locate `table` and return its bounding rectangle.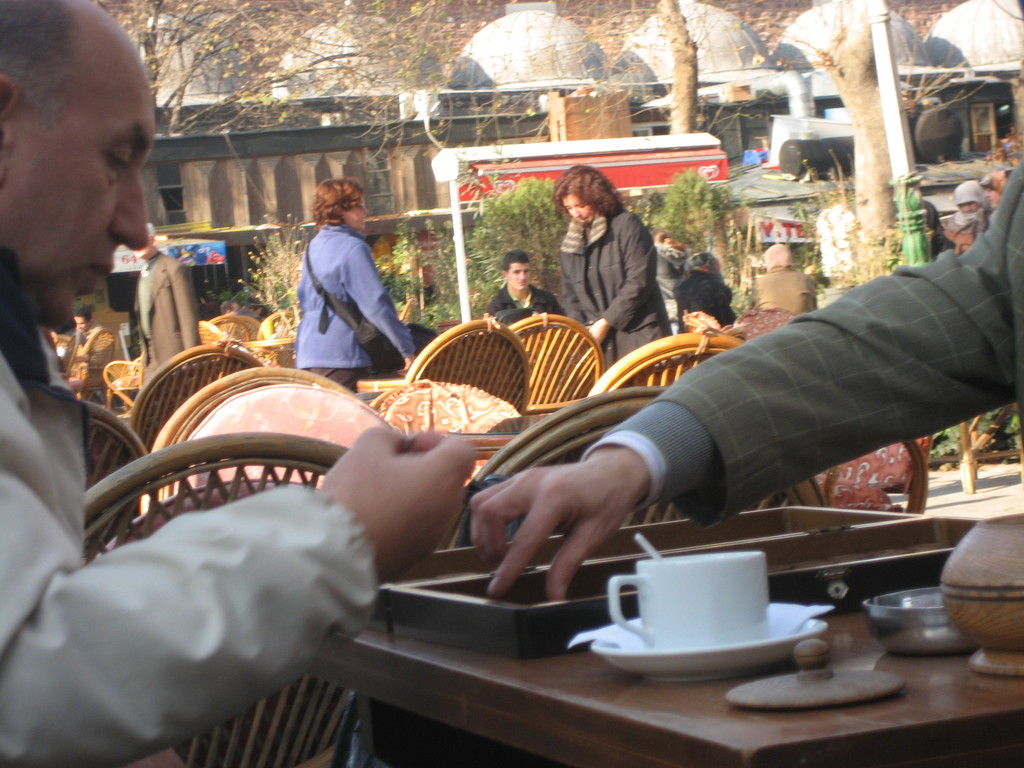
278,526,1005,746.
